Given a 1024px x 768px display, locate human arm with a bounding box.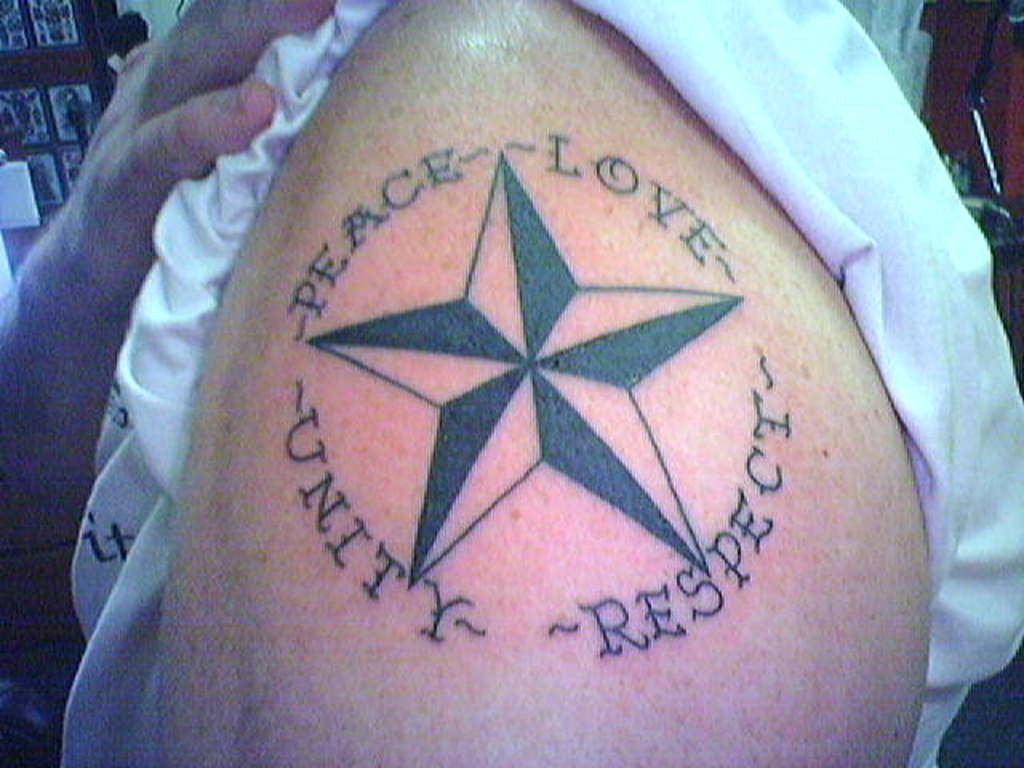
Located: select_region(162, 0, 926, 766).
